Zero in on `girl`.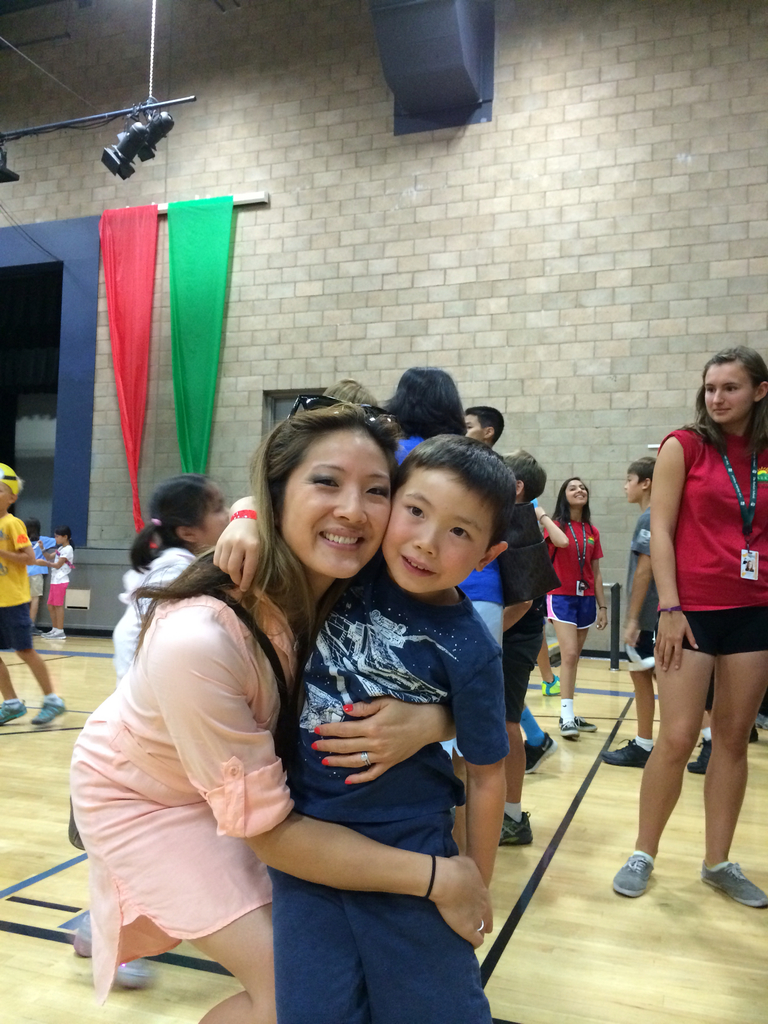
Zeroed in: box=[539, 475, 607, 739].
